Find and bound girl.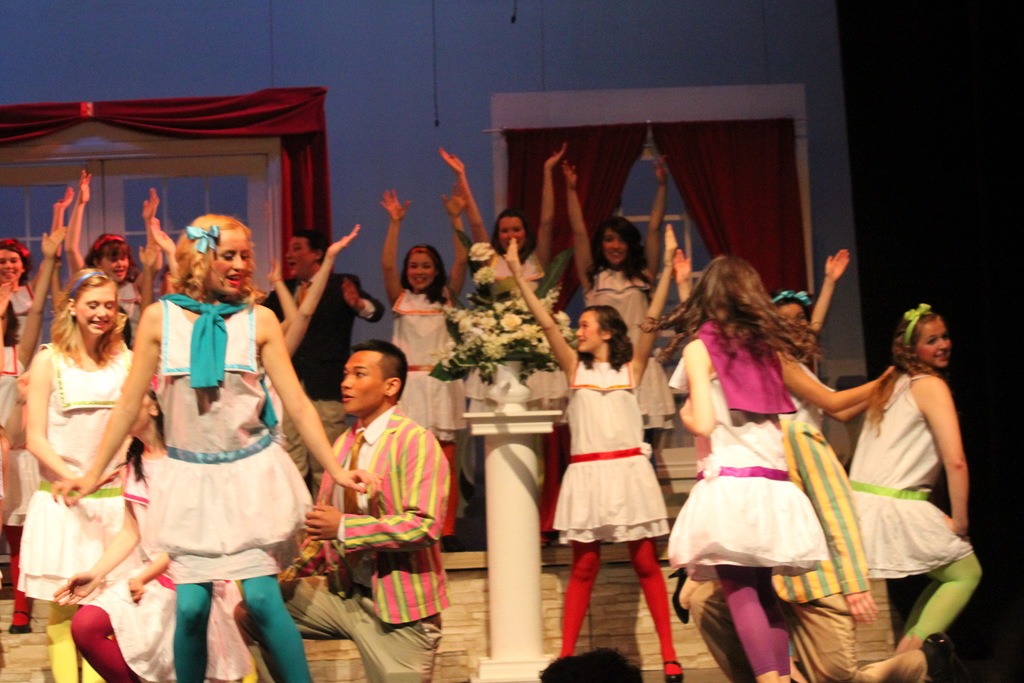
Bound: bbox=(435, 144, 575, 416).
